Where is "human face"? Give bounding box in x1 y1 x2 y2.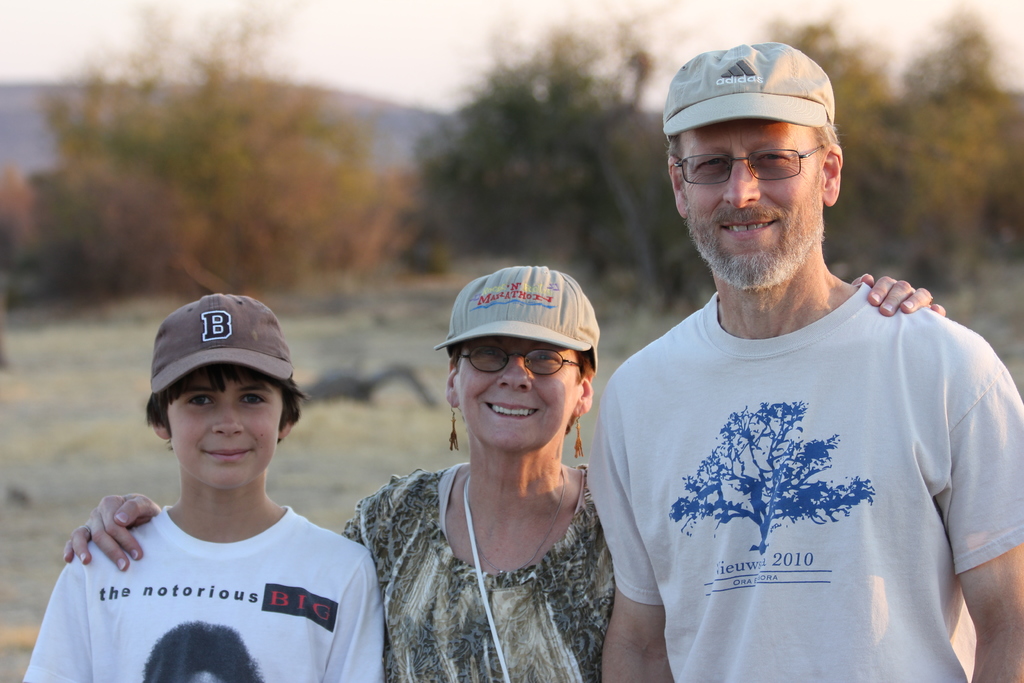
456 349 591 453.
